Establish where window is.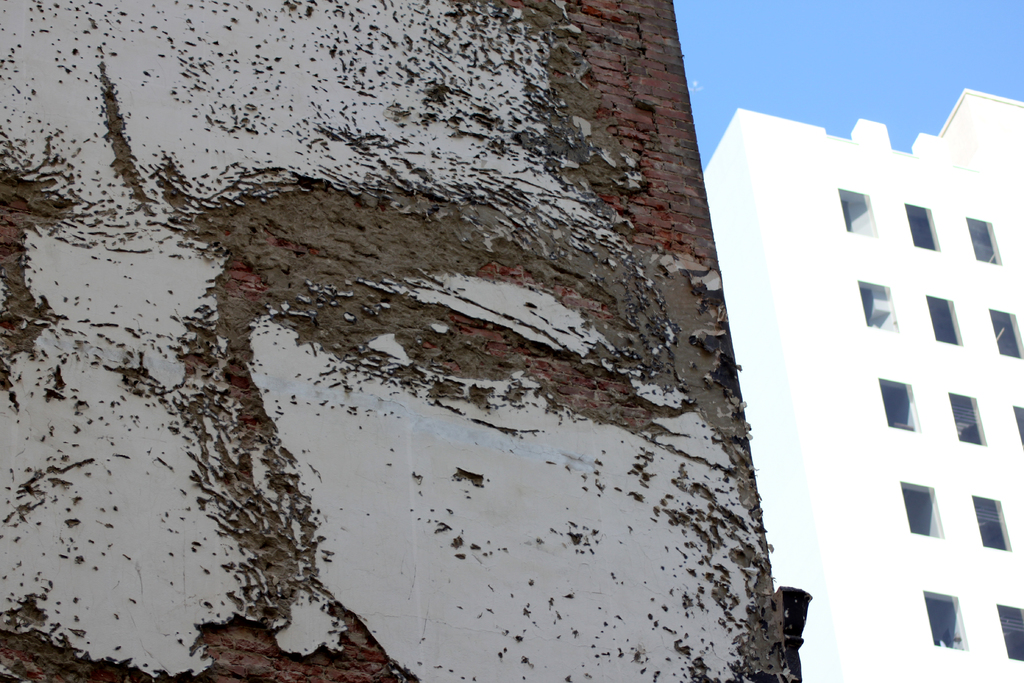
Established at 879/377/922/435.
